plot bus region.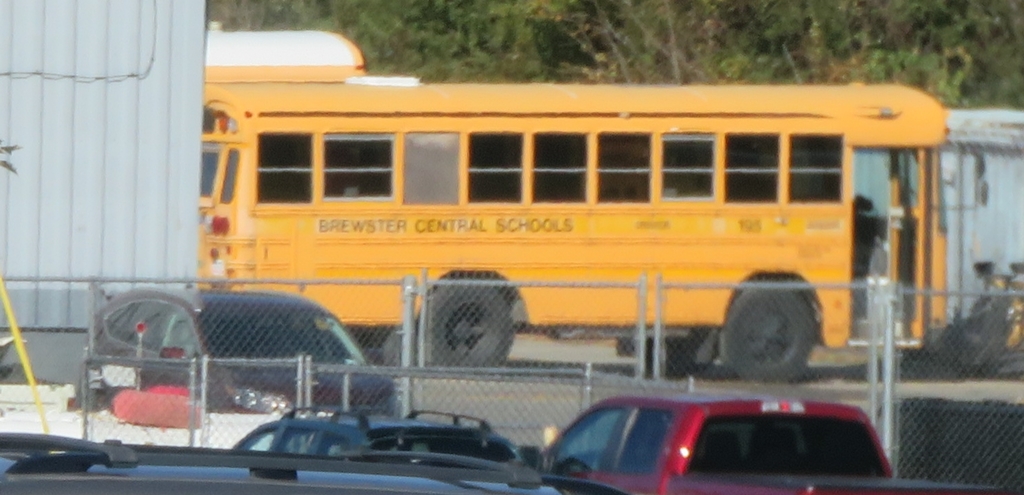
Plotted at bbox=(200, 20, 986, 385).
